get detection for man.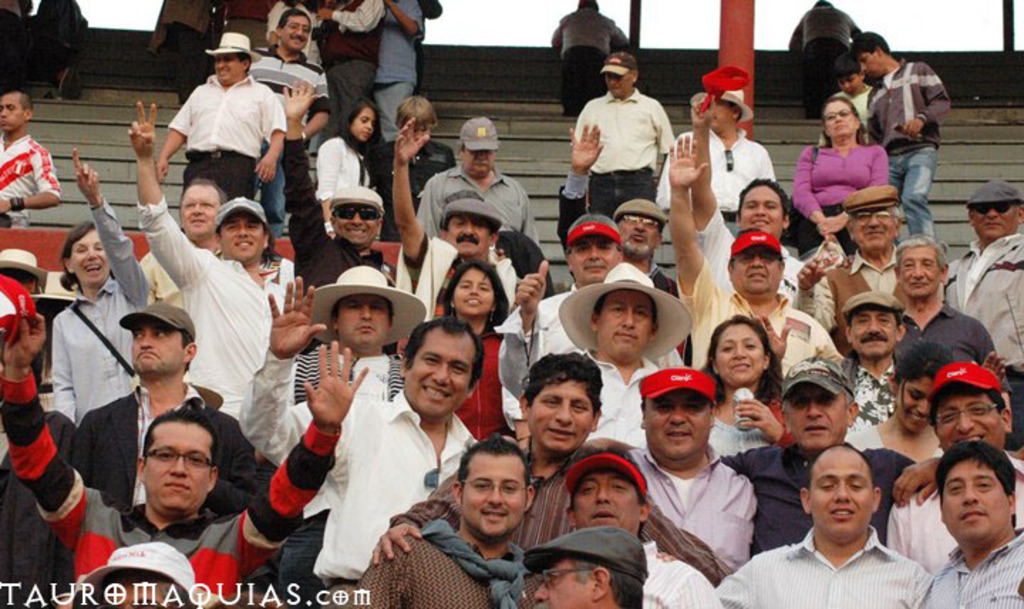
Detection: detection(791, 184, 902, 334).
